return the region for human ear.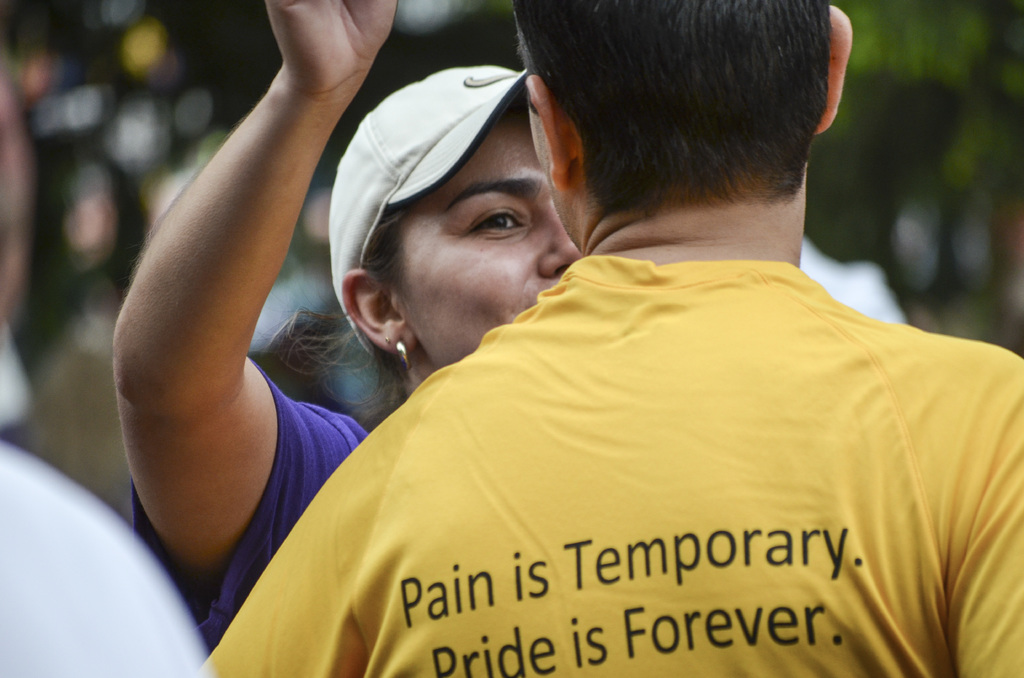
342,266,416,355.
